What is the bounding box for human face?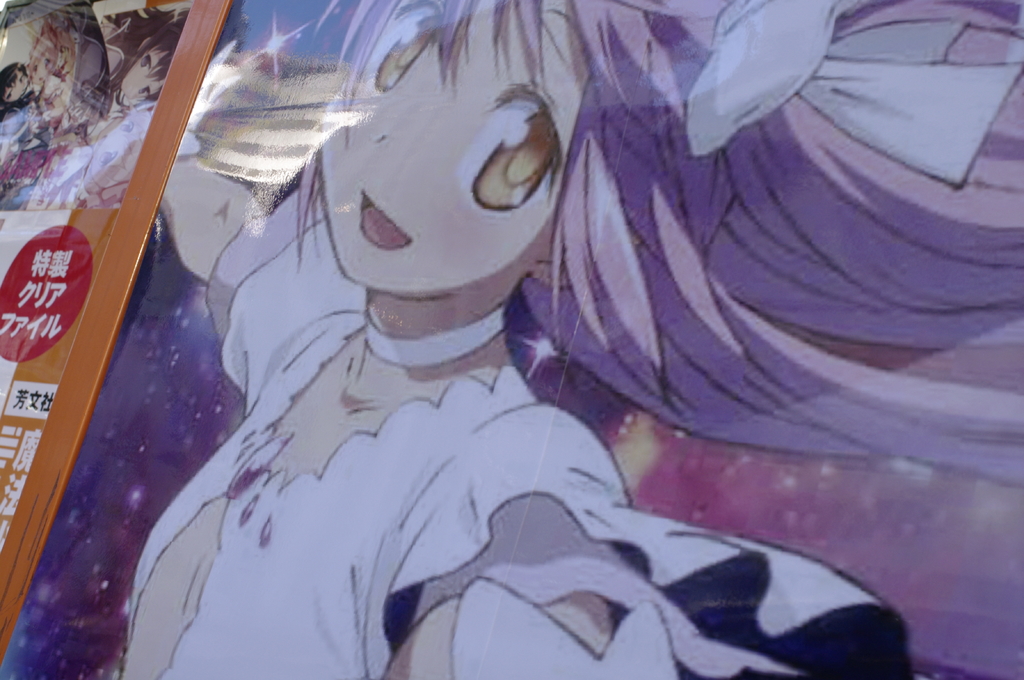
detection(3, 67, 35, 97).
